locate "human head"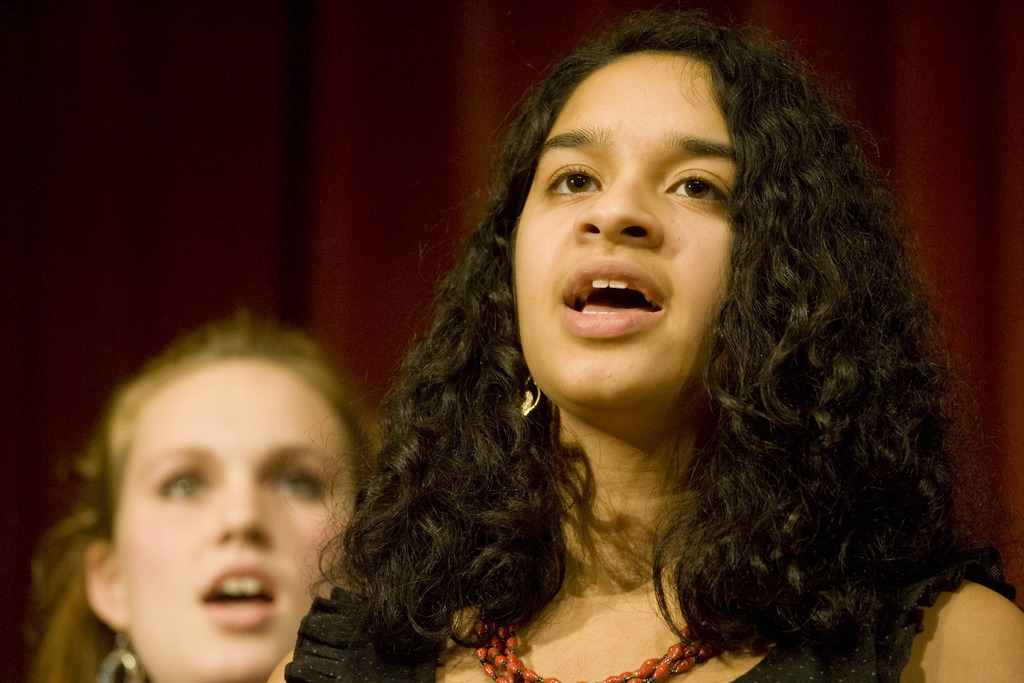
(x1=68, y1=309, x2=373, y2=664)
